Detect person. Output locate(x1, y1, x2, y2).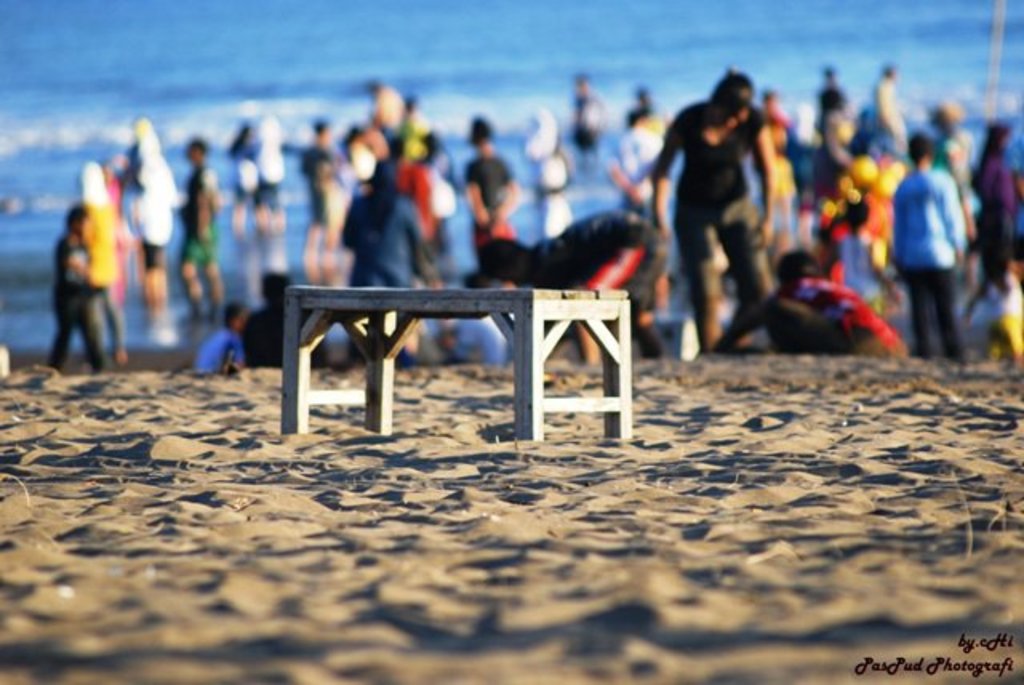
locate(466, 211, 670, 352).
